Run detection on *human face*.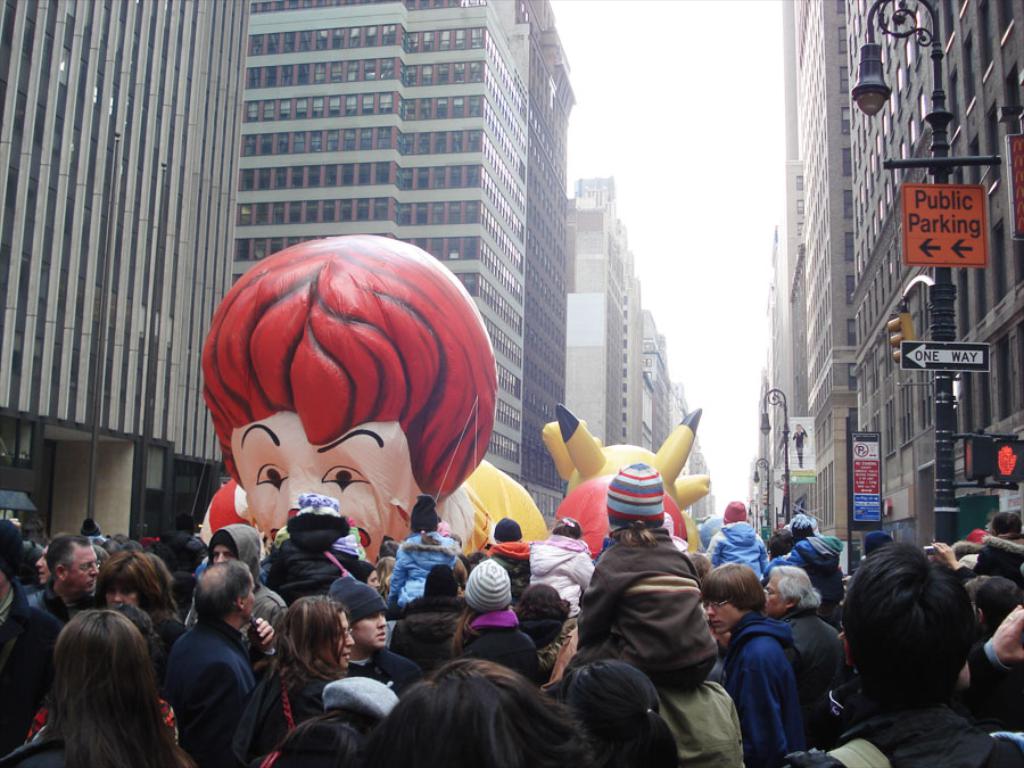
Result: box(35, 551, 59, 584).
